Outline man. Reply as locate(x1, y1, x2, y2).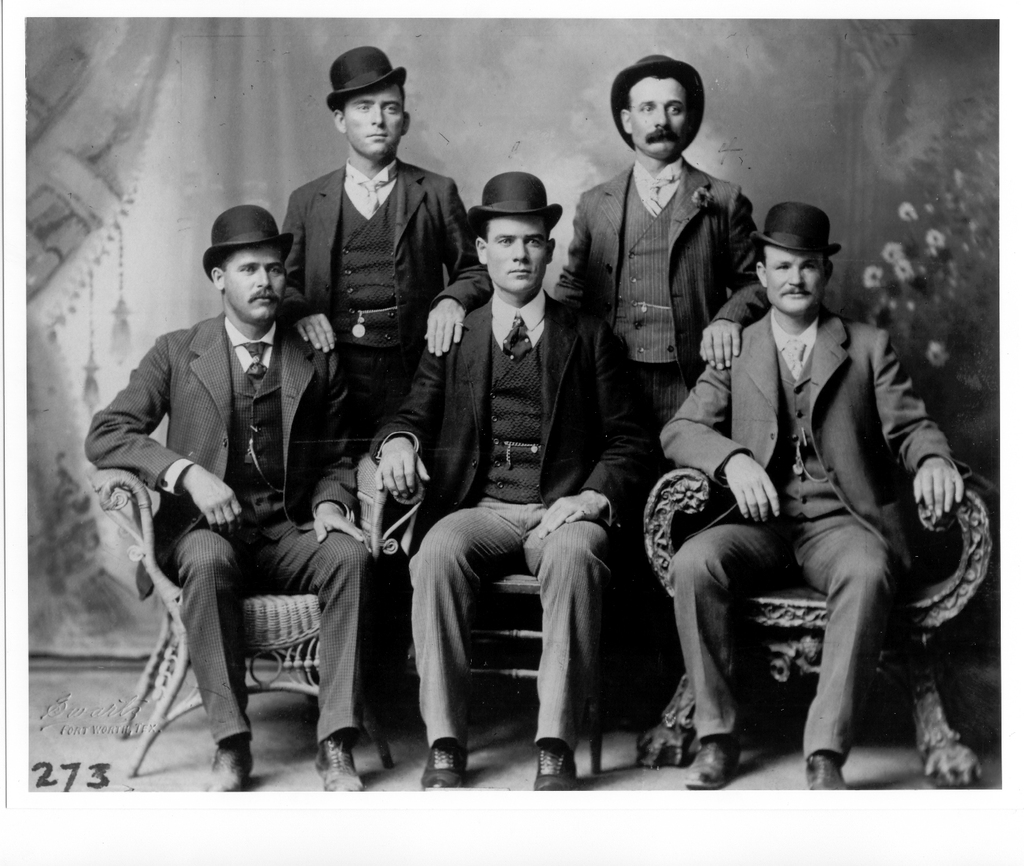
locate(283, 43, 497, 433).
